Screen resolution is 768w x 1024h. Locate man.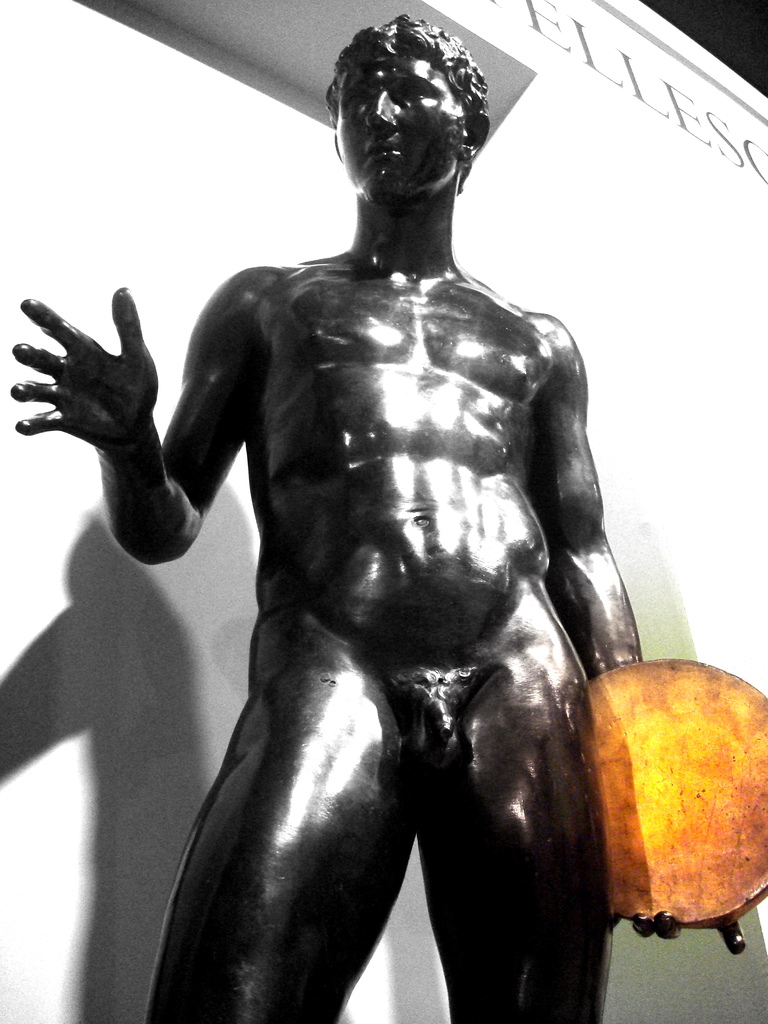
(92, 15, 660, 997).
